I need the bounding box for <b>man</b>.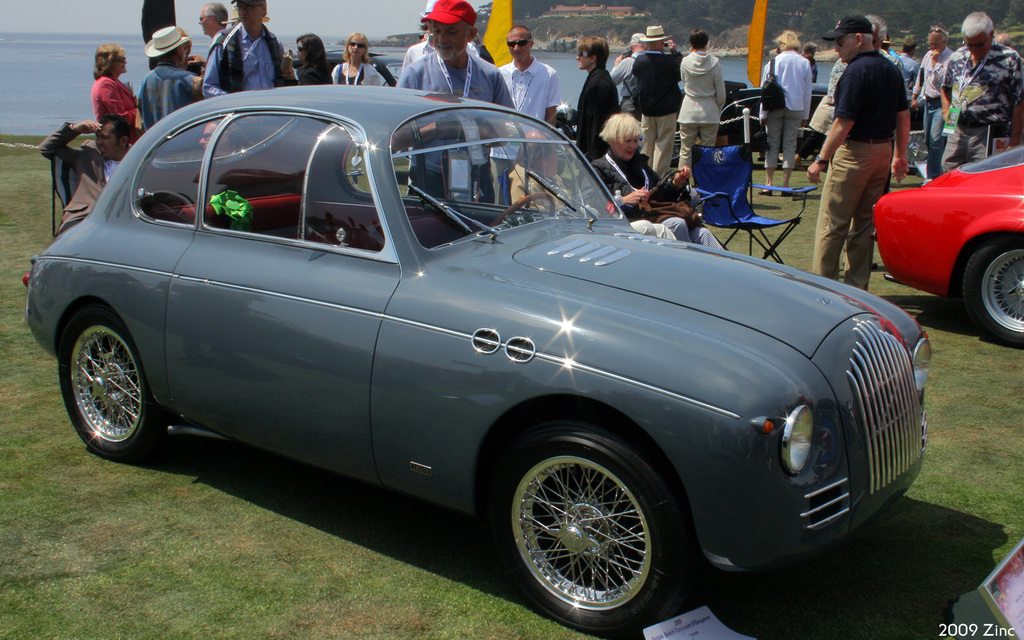
Here it is: region(804, 9, 907, 293).
